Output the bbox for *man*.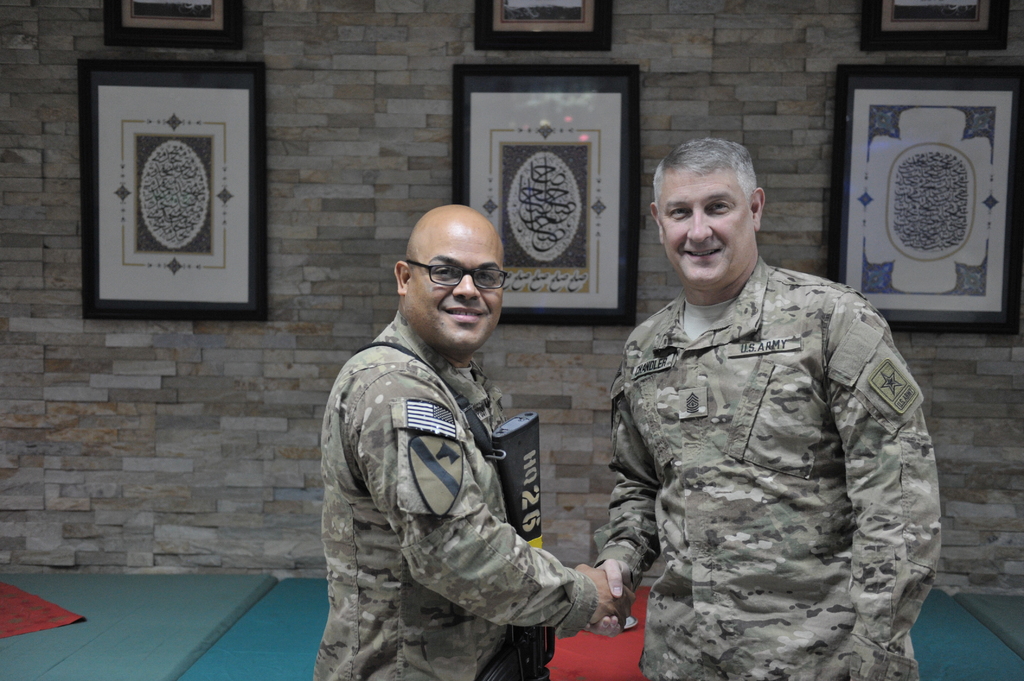
x1=585, y1=139, x2=947, y2=680.
